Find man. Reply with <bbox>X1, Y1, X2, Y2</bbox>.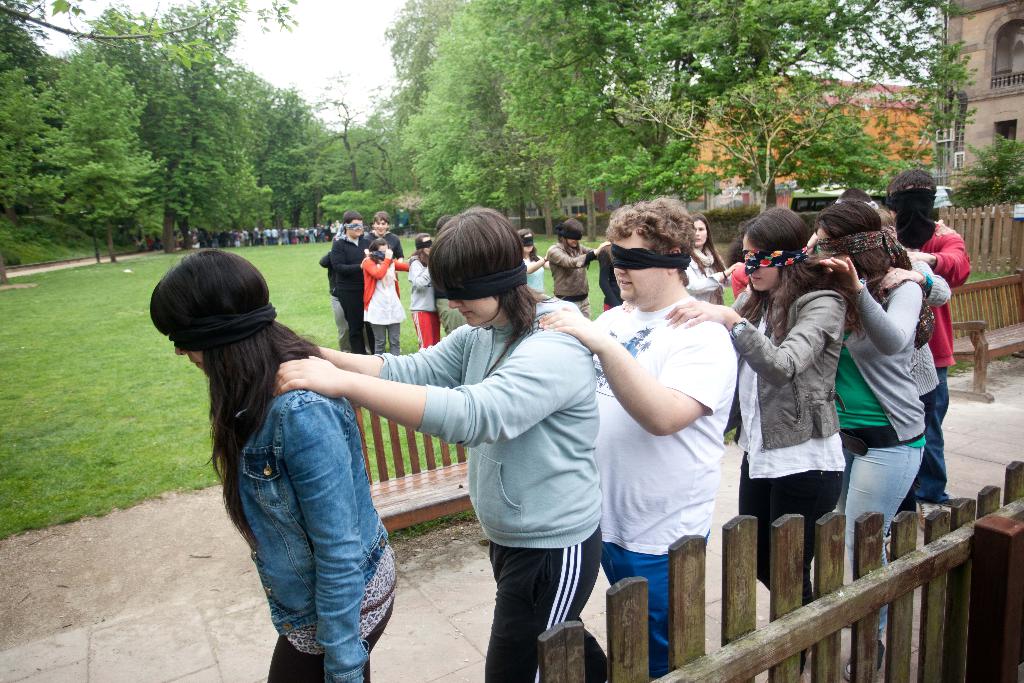
<bbox>335, 212, 371, 354</bbox>.
